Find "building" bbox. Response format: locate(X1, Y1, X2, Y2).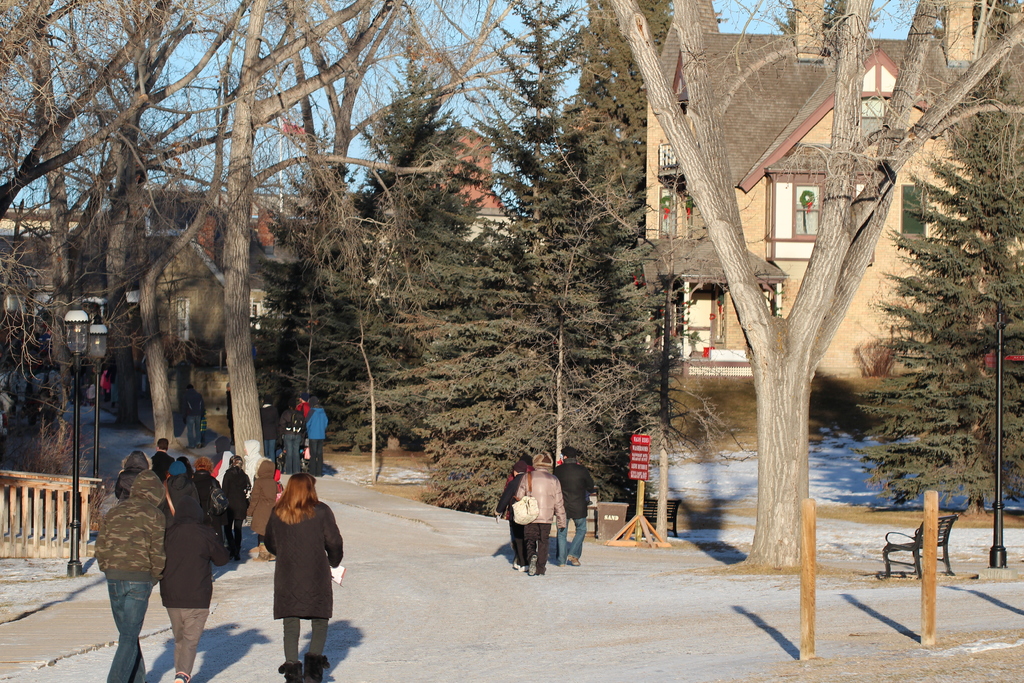
locate(0, 124, 516, 348).
